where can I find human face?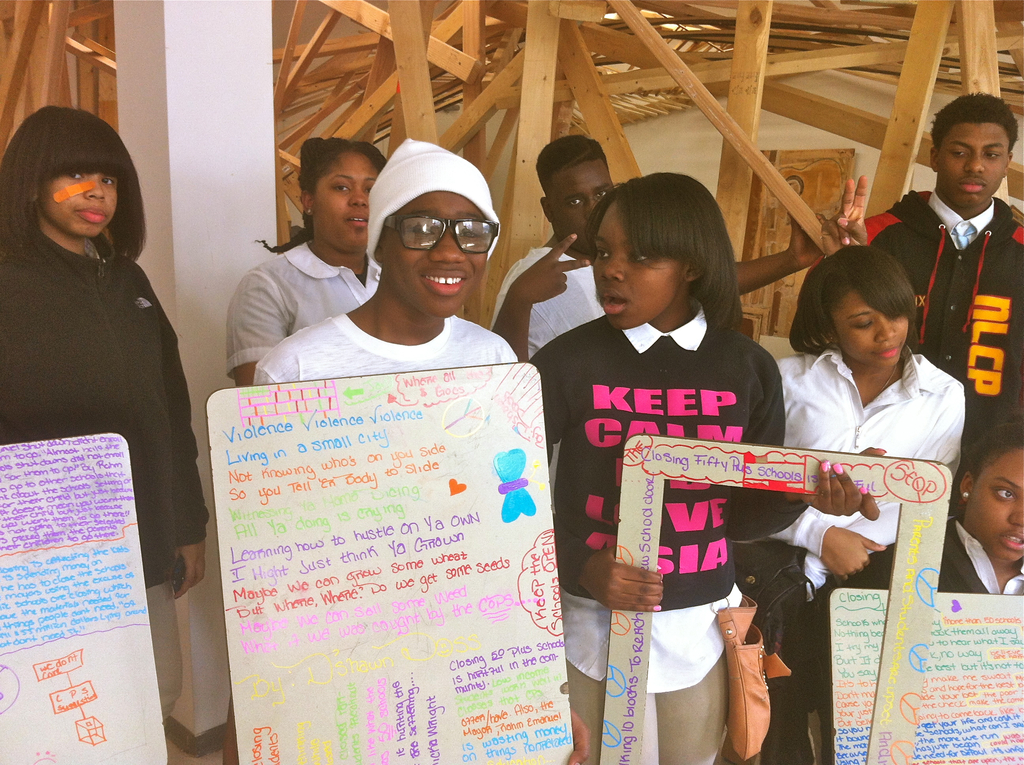
You can find it at [313, 144, 383, 248].
